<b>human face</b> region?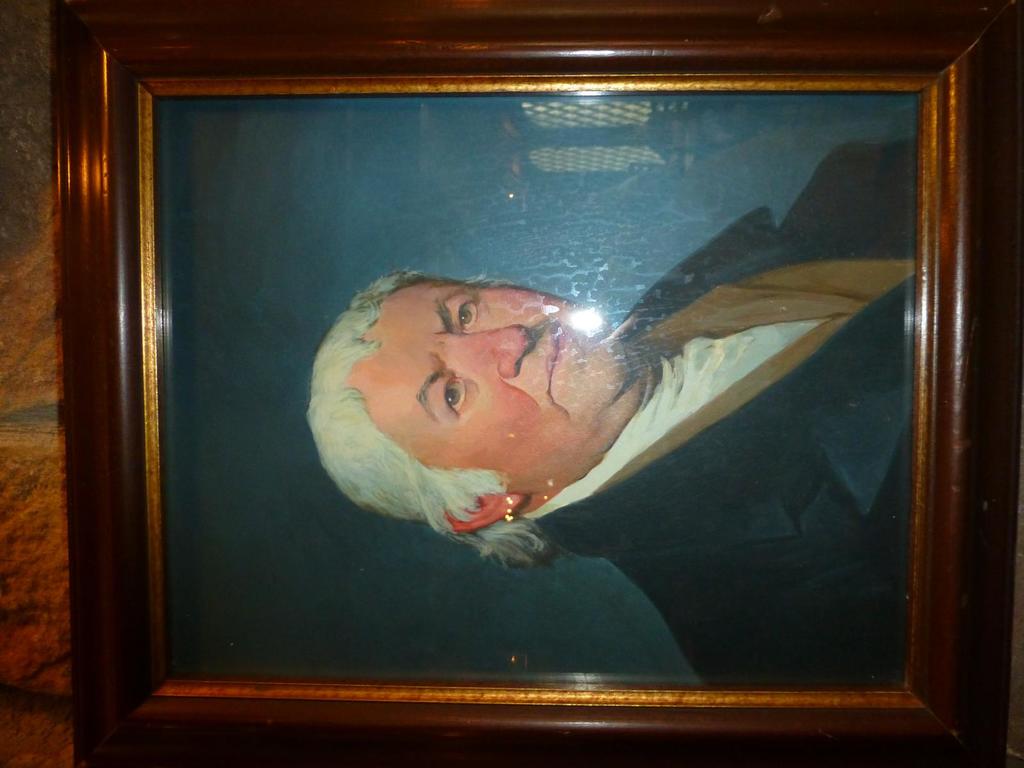
349,276,639,495
